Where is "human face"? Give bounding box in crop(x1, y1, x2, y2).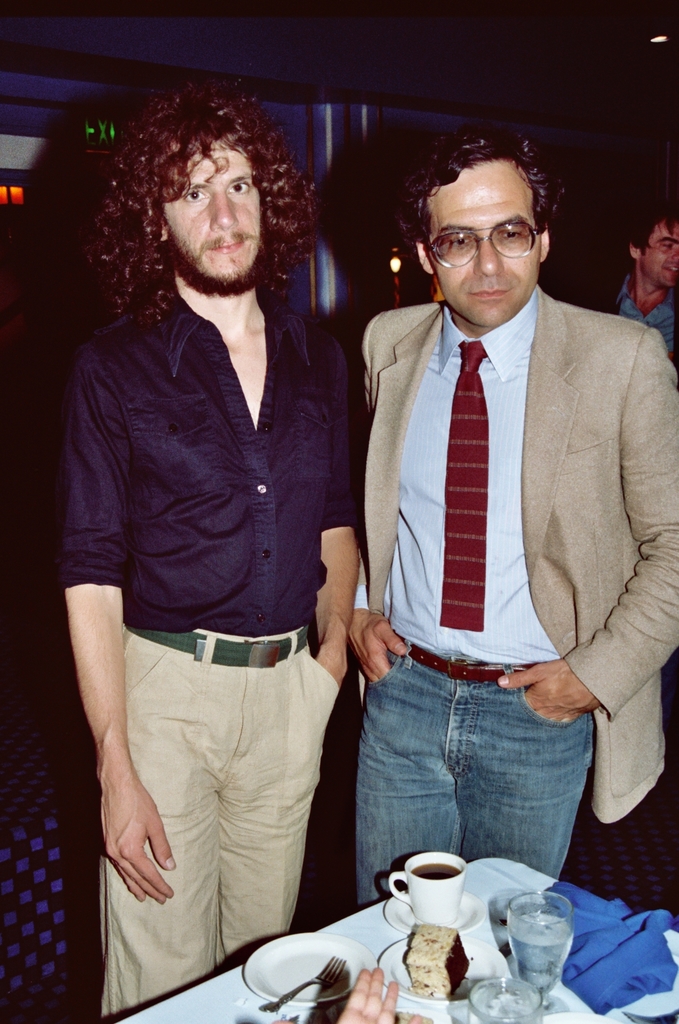
crop(418, 165, 544, 326).
